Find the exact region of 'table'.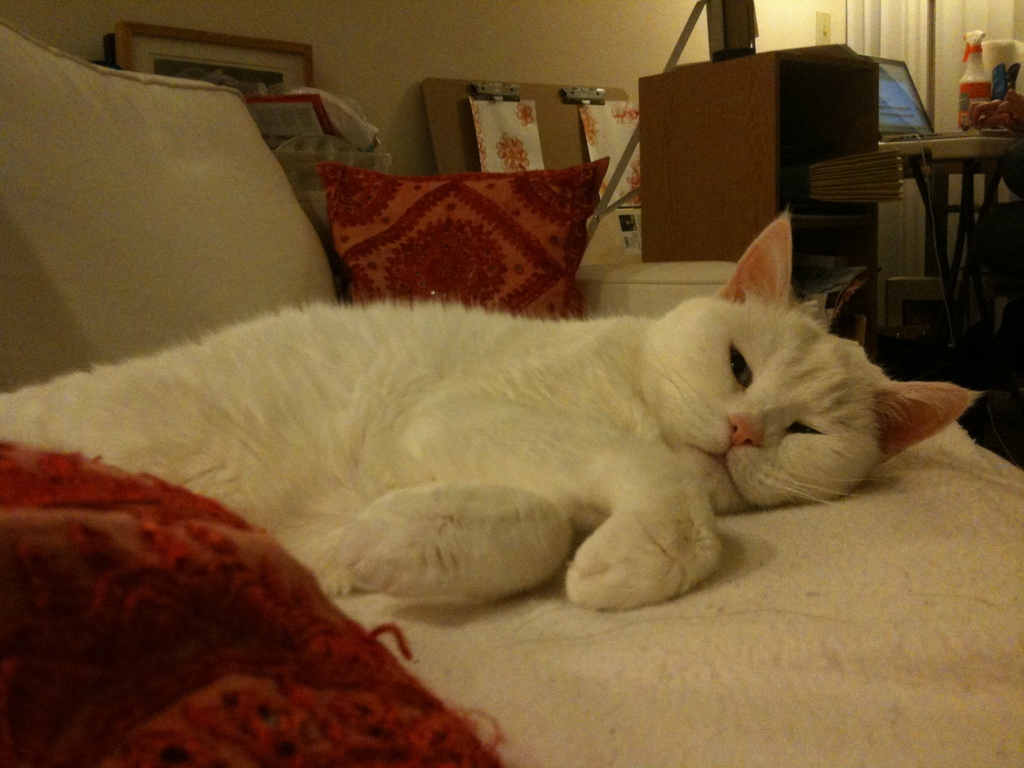
Exact region: 636,38,883,360.
